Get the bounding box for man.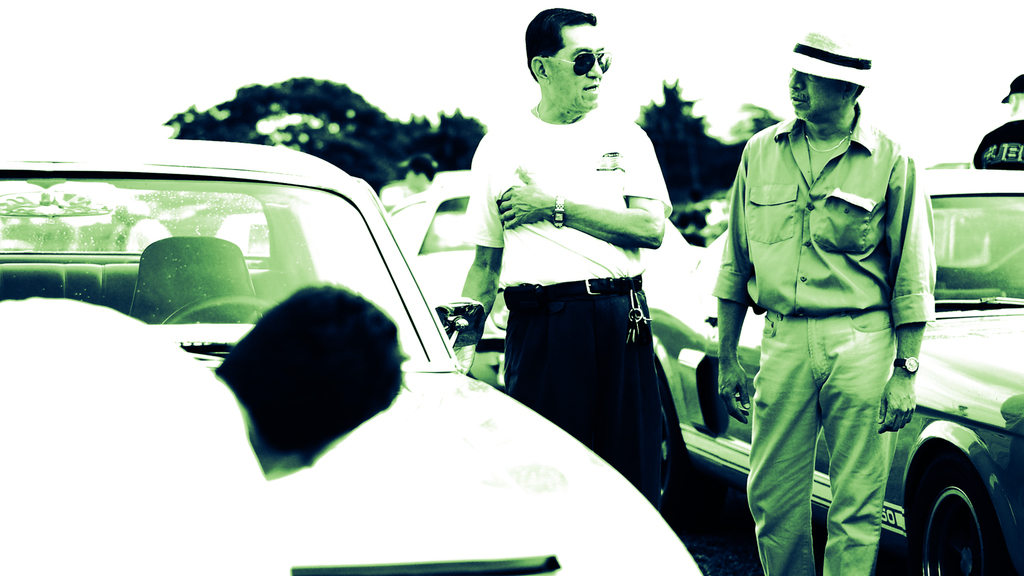
(711, 20, 939, 559).
